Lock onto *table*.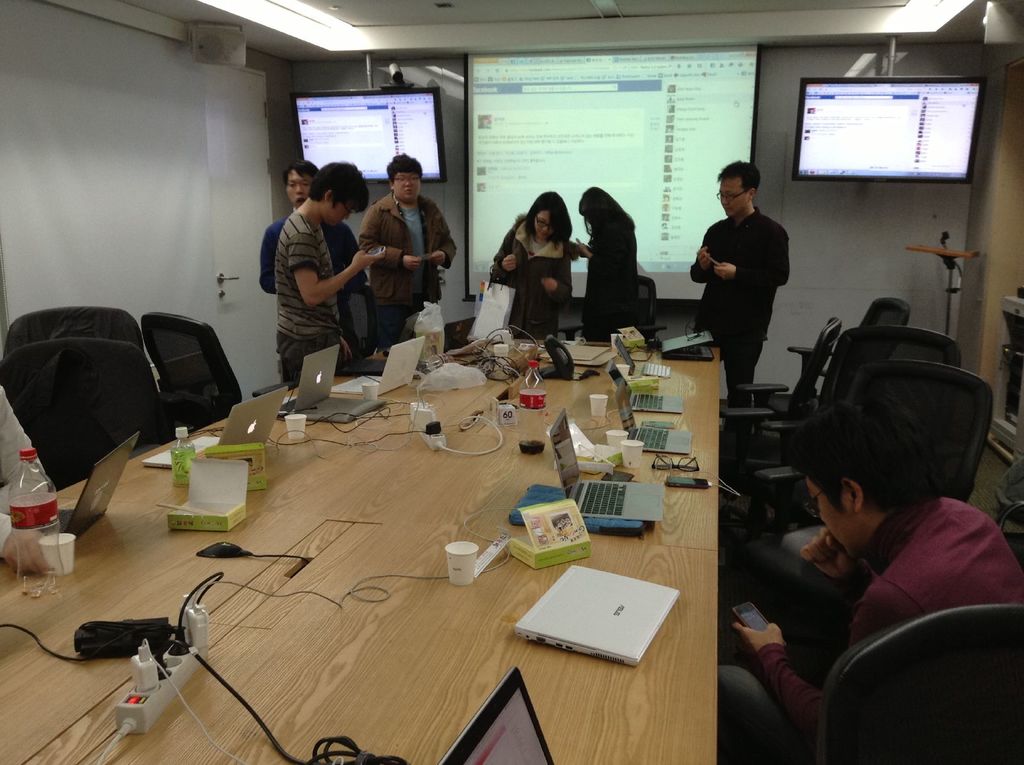
Locked: select_region(0, 338, 721, 764).
